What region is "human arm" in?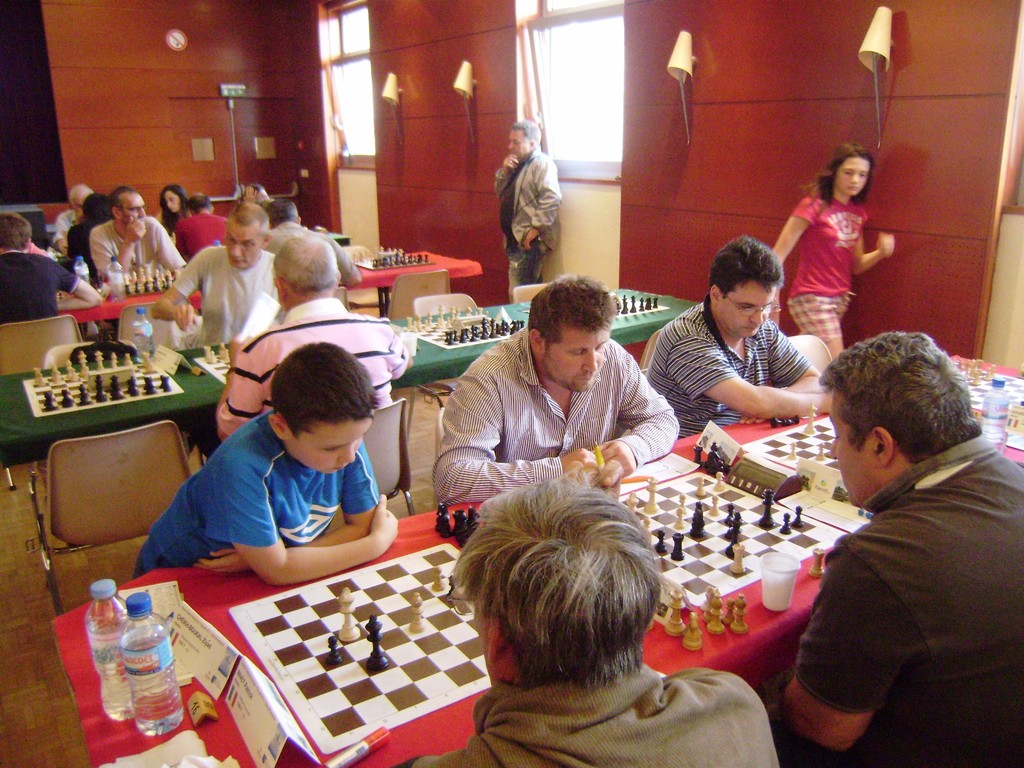
crop(91, 220, 148, 282).
